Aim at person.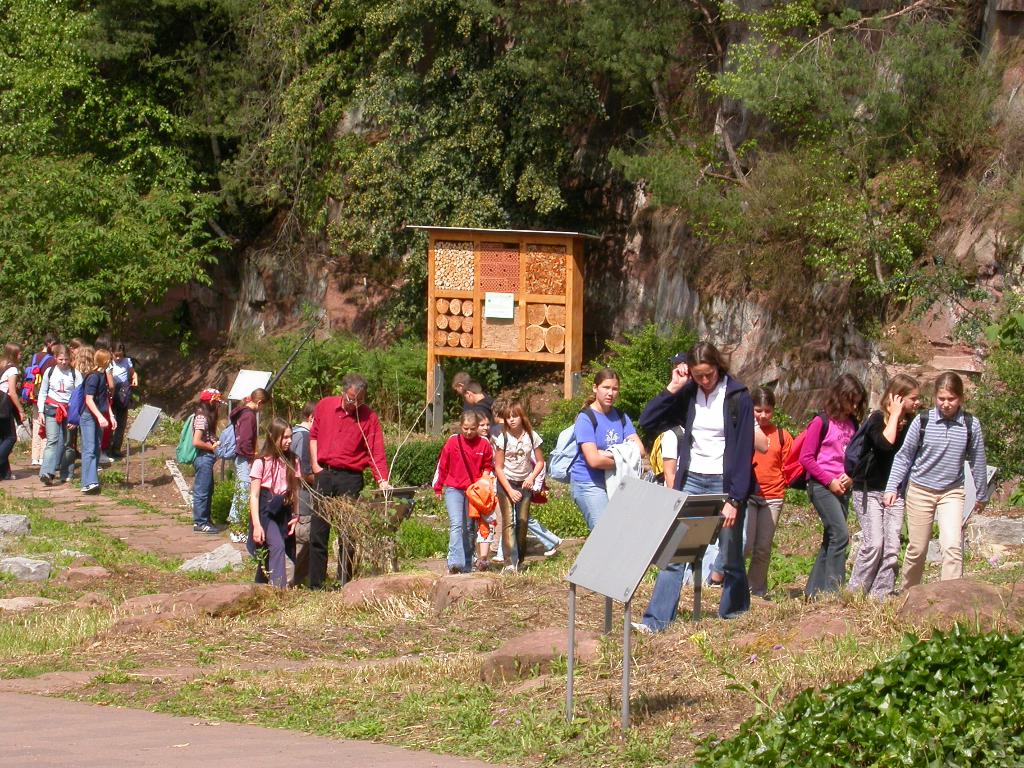
Aimed at {"x1": 183, "y1": 390, "x2": 228, "y2": 534}.
